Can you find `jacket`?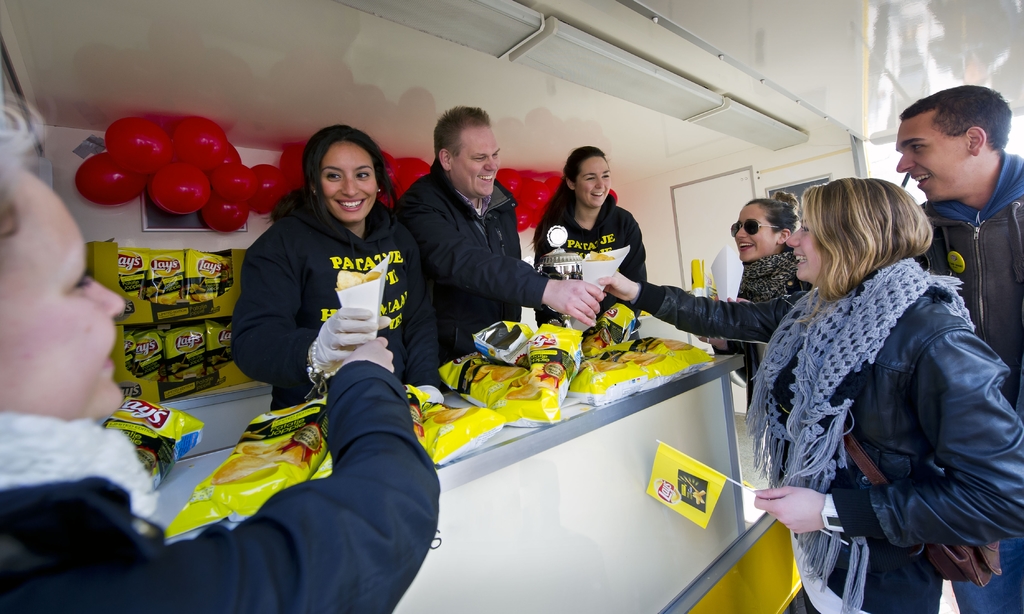
Yes, bounding box: 913:149:1023:411.
